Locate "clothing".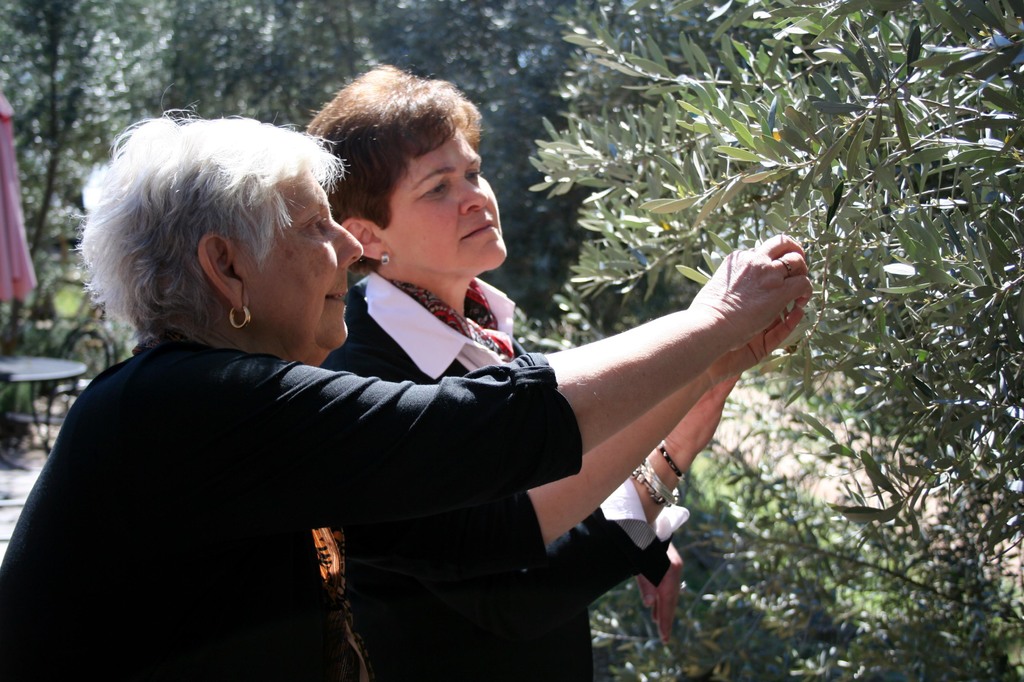
Bounding box: bbox=[323, 270, 690, 681].
